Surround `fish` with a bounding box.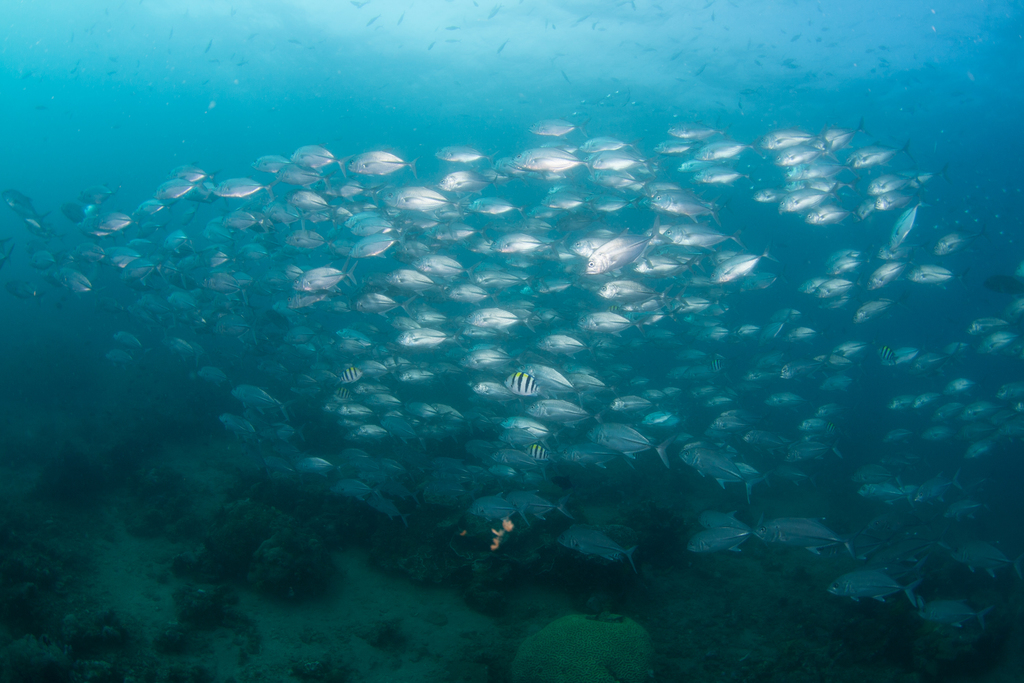
(x1=973, y1=330, x2=1010, y2=355).
